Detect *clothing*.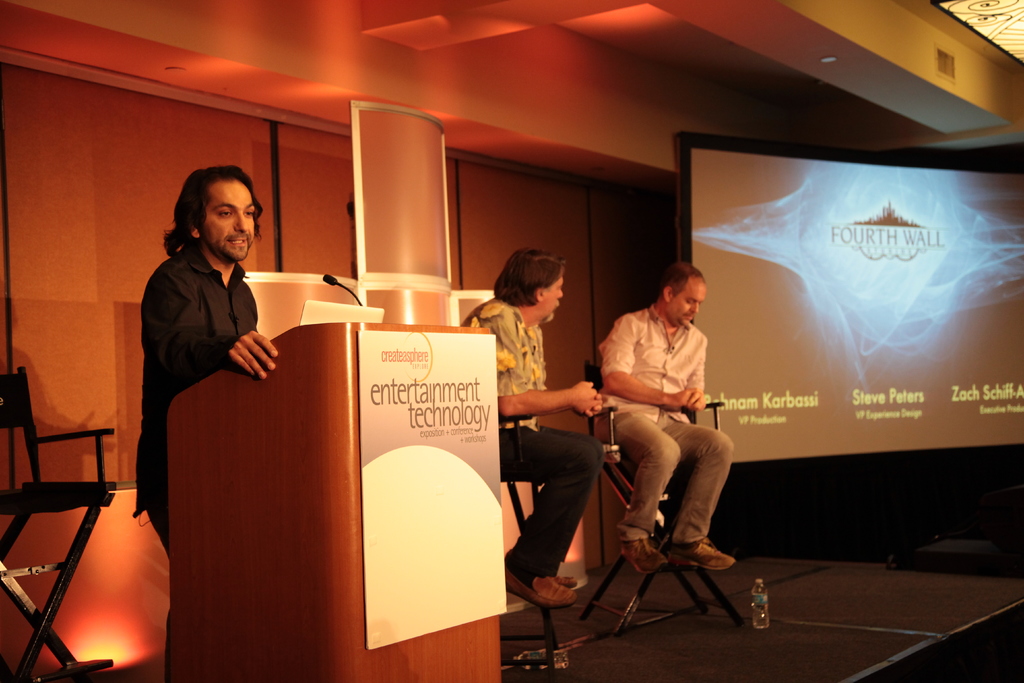
Detected at rect(492, 431, 586, 584).
